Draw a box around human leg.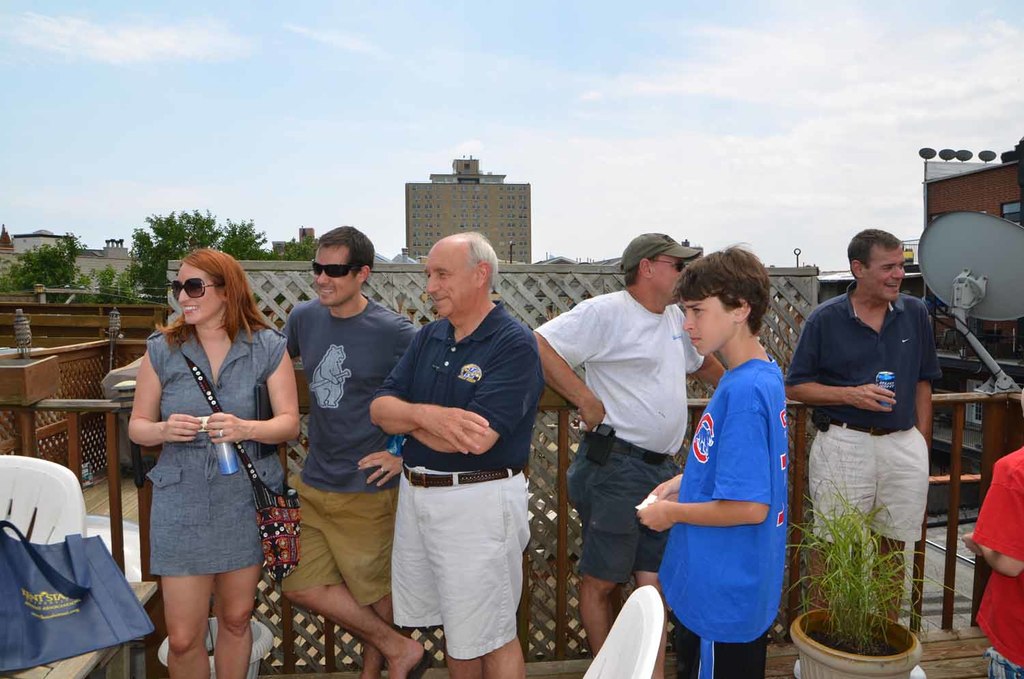
151,462,212,678.
